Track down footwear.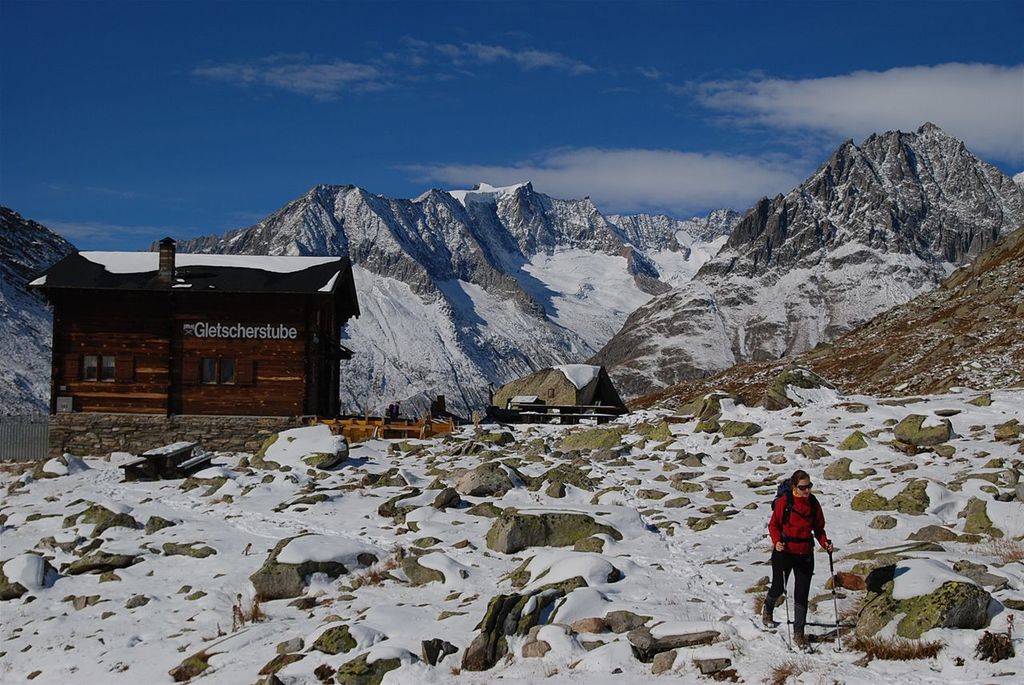
Tracked to left=759, top=606, right=776, bottom=630.
